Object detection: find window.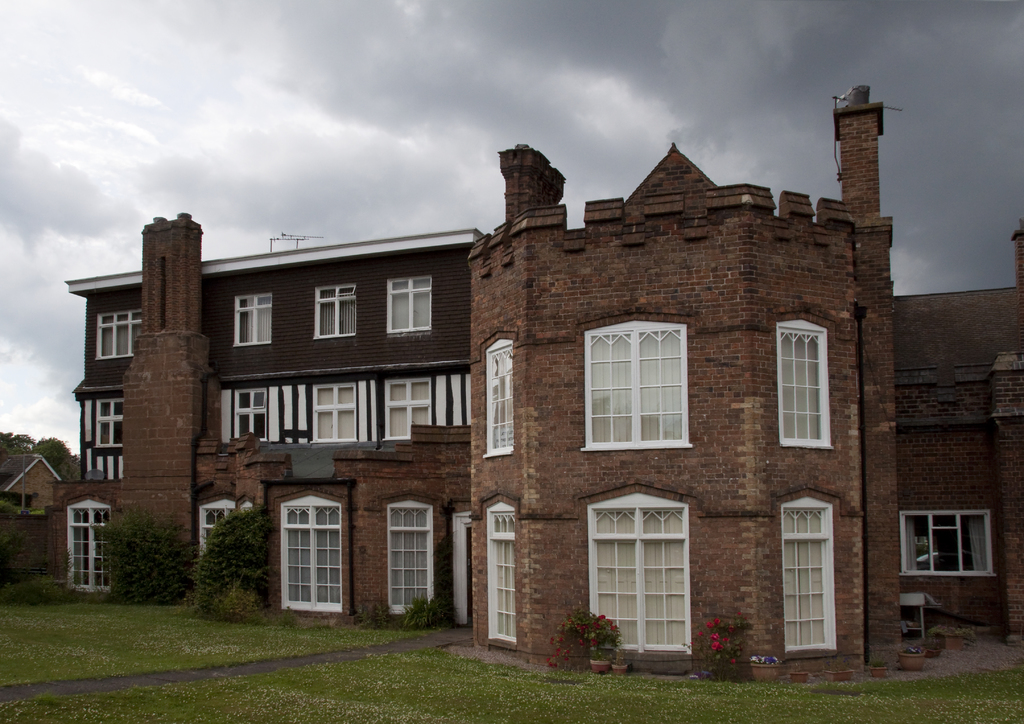
locate(61, 497, 119, 595).
